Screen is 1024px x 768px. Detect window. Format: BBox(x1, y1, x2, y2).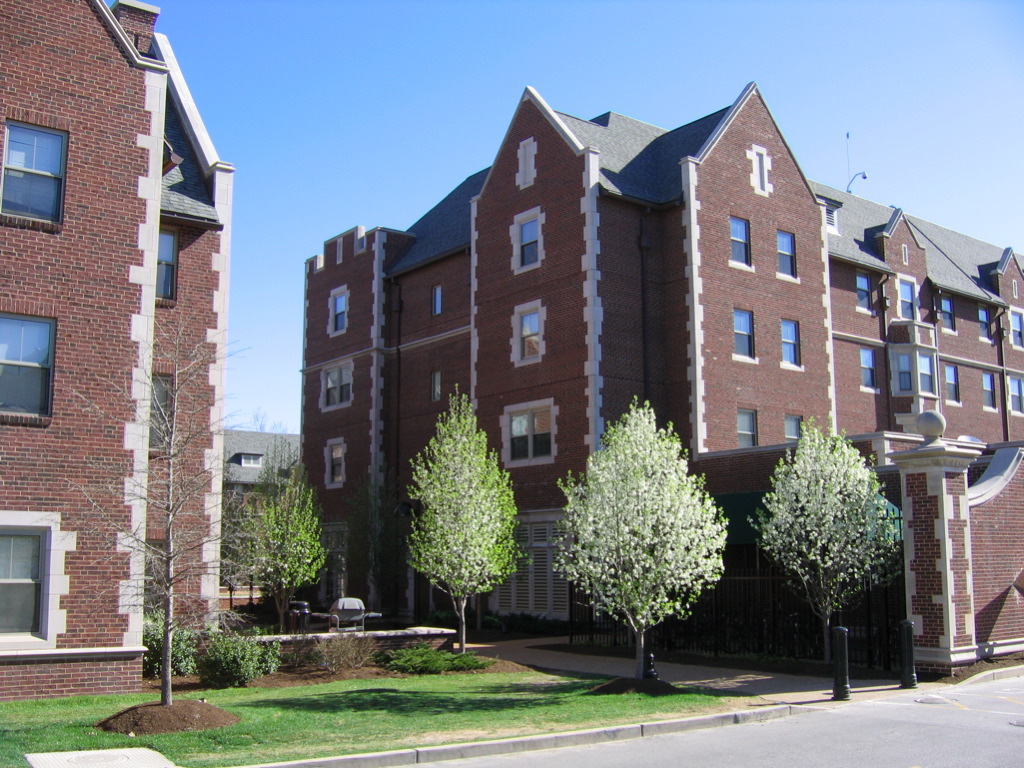
BBox(425, 272, 441, 313).
